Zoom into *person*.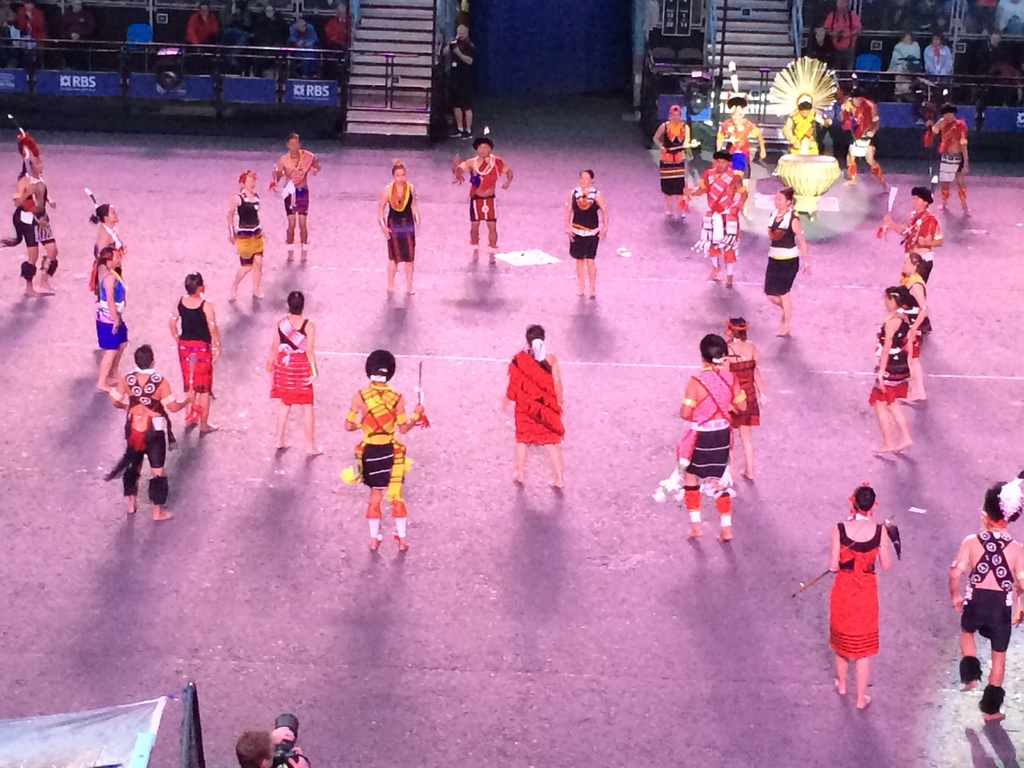
Zoom target: (left=833, top=86, right=888, bottom=187).
